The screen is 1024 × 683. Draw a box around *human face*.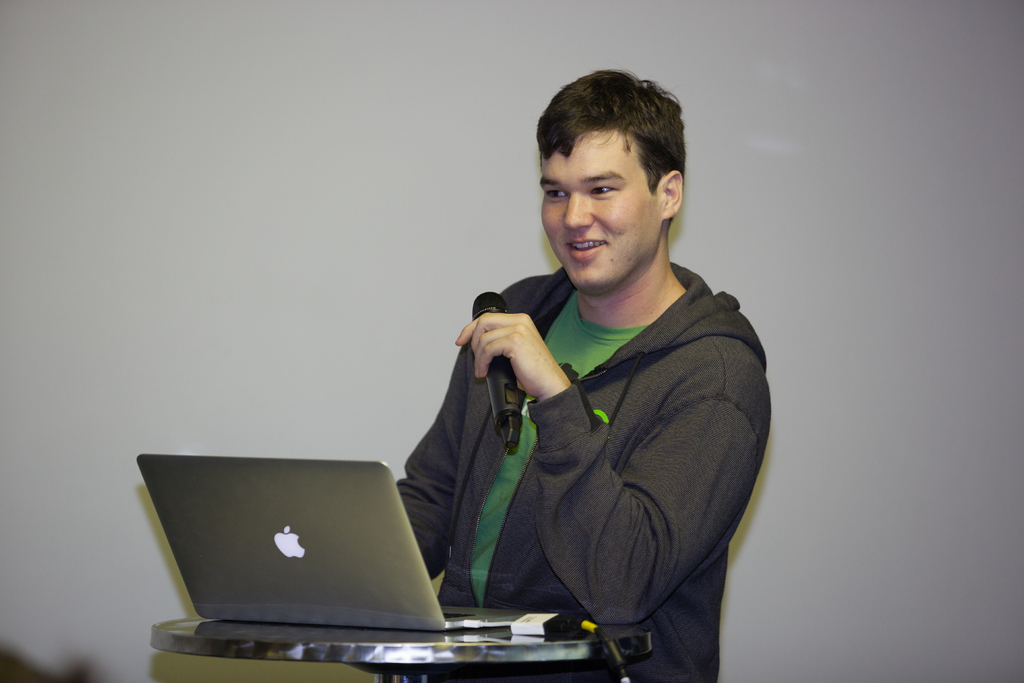
rect(542, 131, 660, 284).
